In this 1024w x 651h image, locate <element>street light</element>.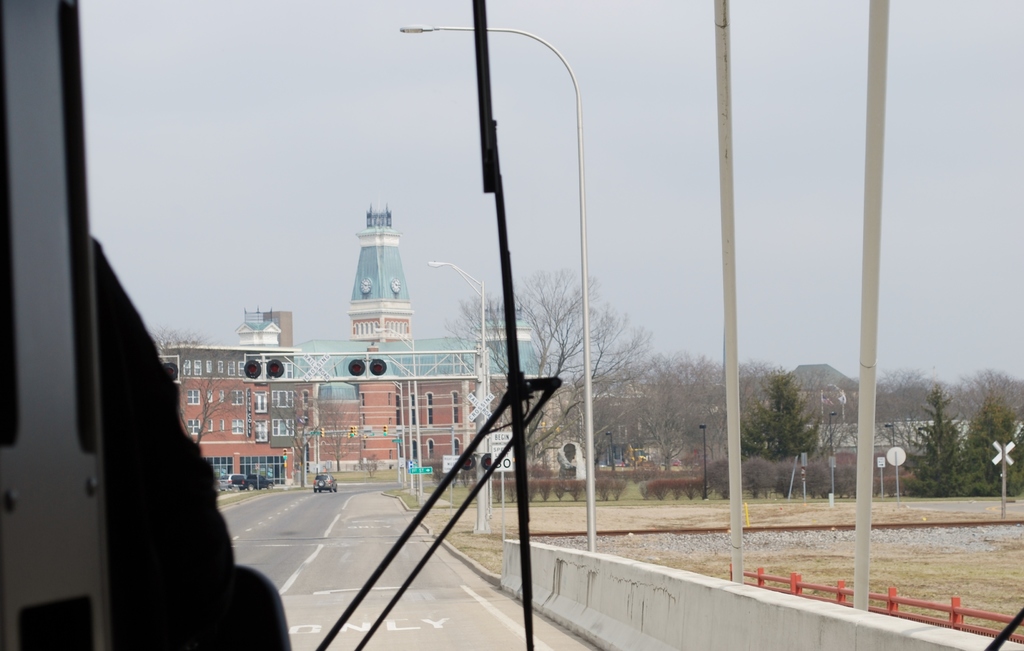
Bounding box: pyautogui.locateOnScreen(394, 18, 593, 558).
